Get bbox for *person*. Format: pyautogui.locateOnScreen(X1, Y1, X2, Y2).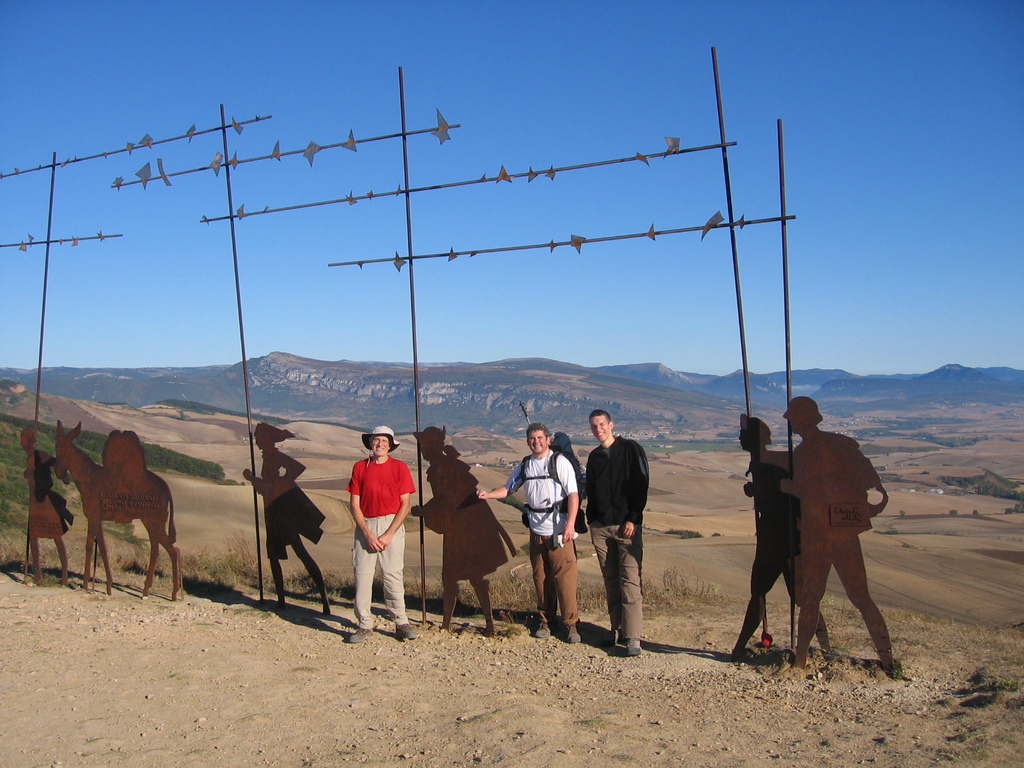
pyautogui.locateOnScreen(240, 421, 334, 621).
